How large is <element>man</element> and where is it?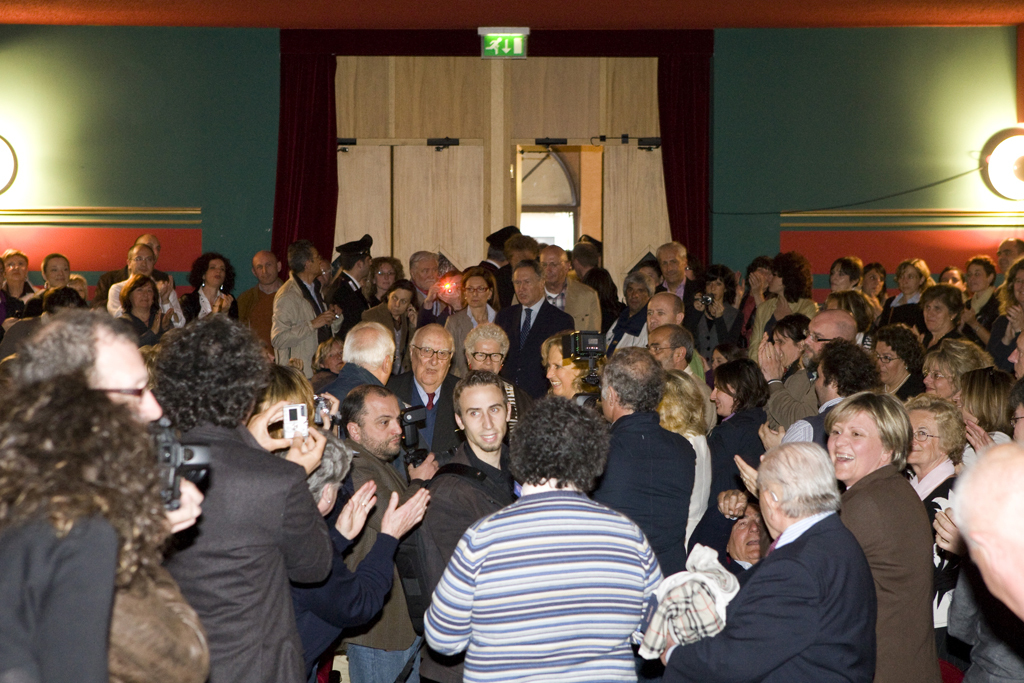
Bounding box: BBox(97, 240, 194, 332).
